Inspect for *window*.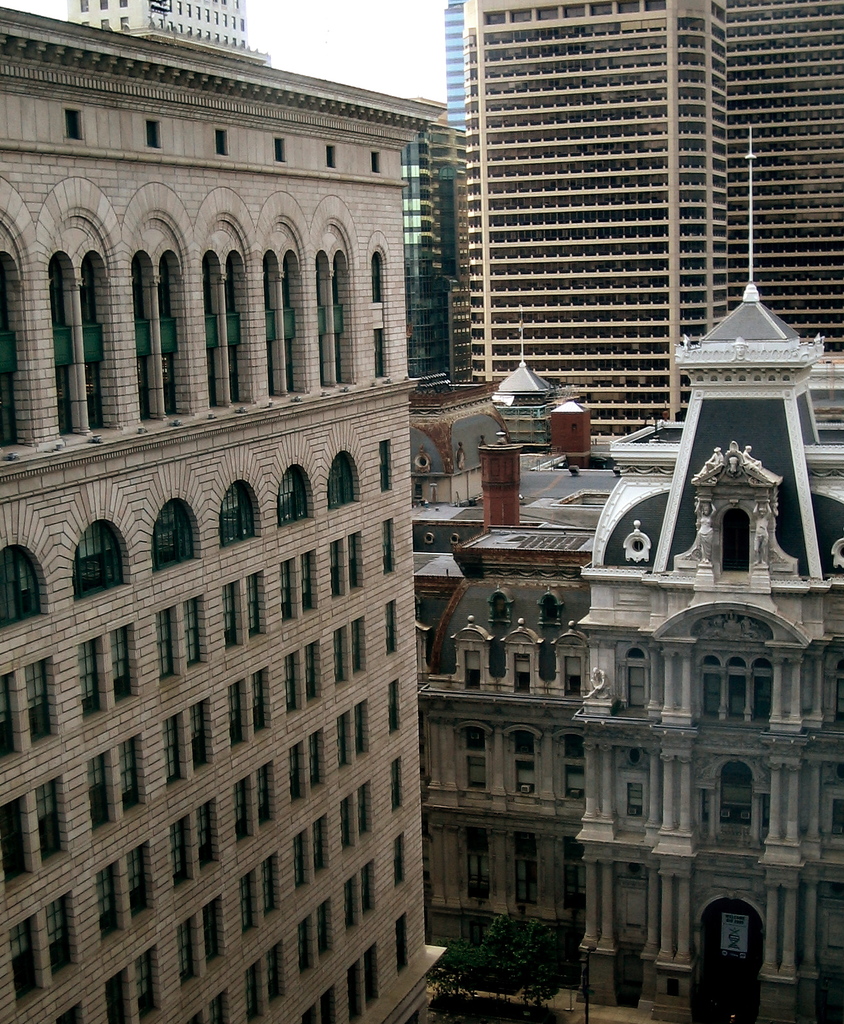
Inspection: crop(193, 6, 200, 20).
